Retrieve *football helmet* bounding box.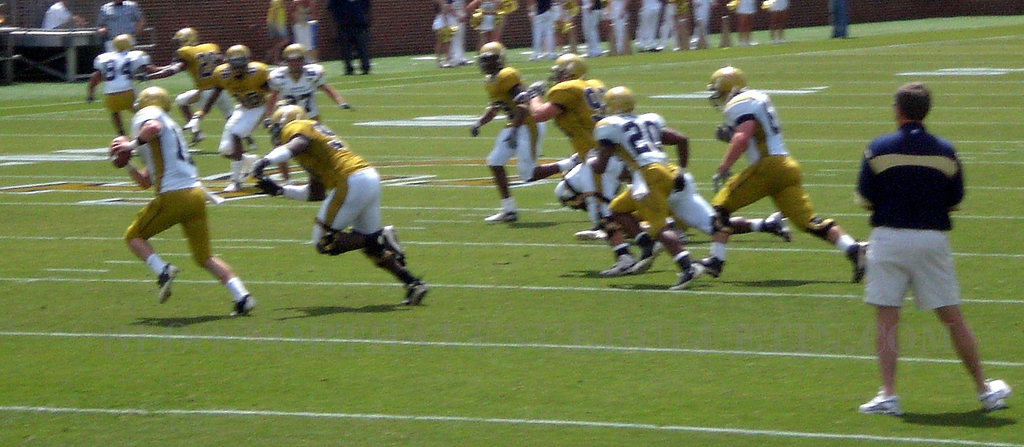
Bounding box: 479/37/510/71.
